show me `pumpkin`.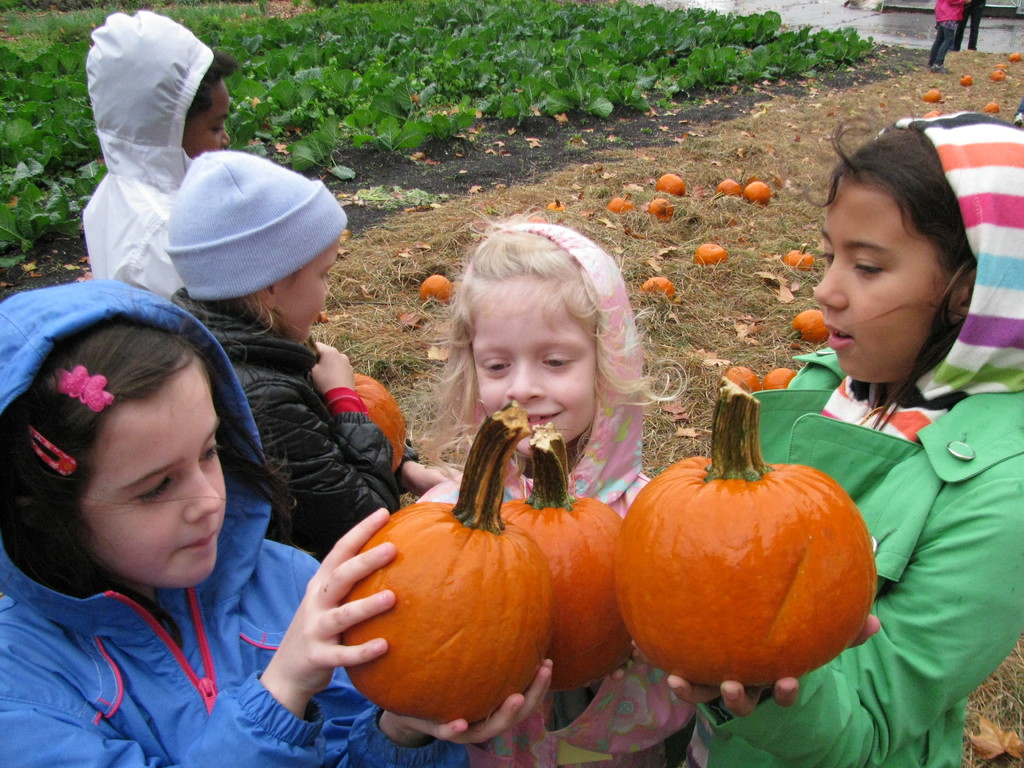
`pumpkin` is here: 342 399 555 733.
